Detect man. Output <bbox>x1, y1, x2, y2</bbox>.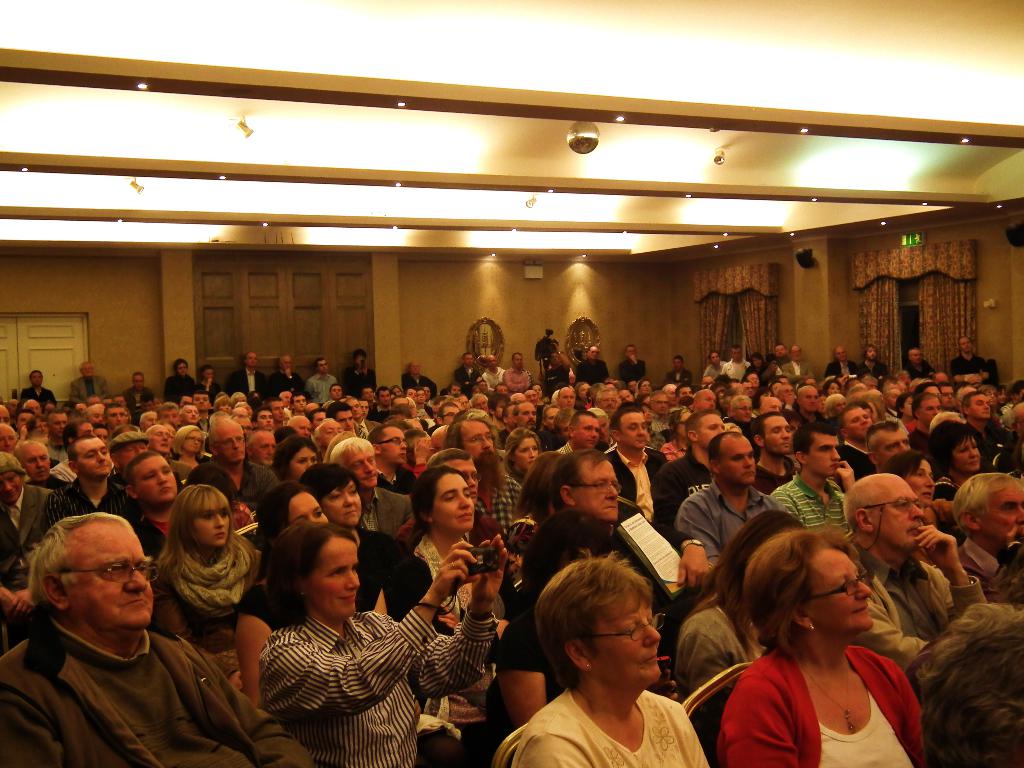
<bbox>278, 388, 294, 413</bbox>.
